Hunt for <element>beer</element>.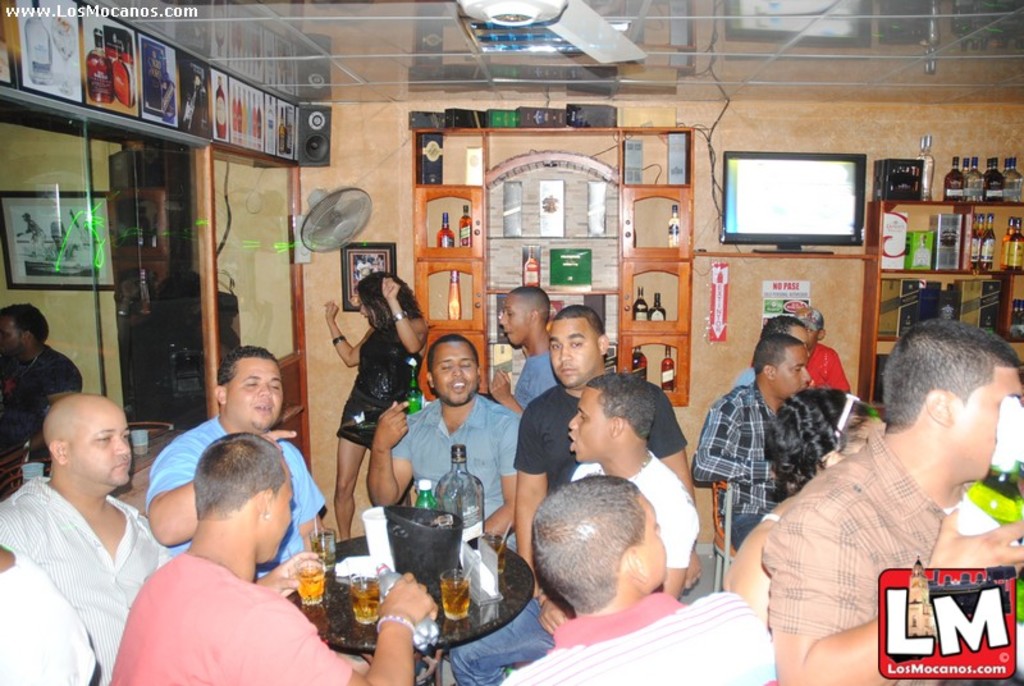
Hunted down at box=[289, 563, 332, 608].
